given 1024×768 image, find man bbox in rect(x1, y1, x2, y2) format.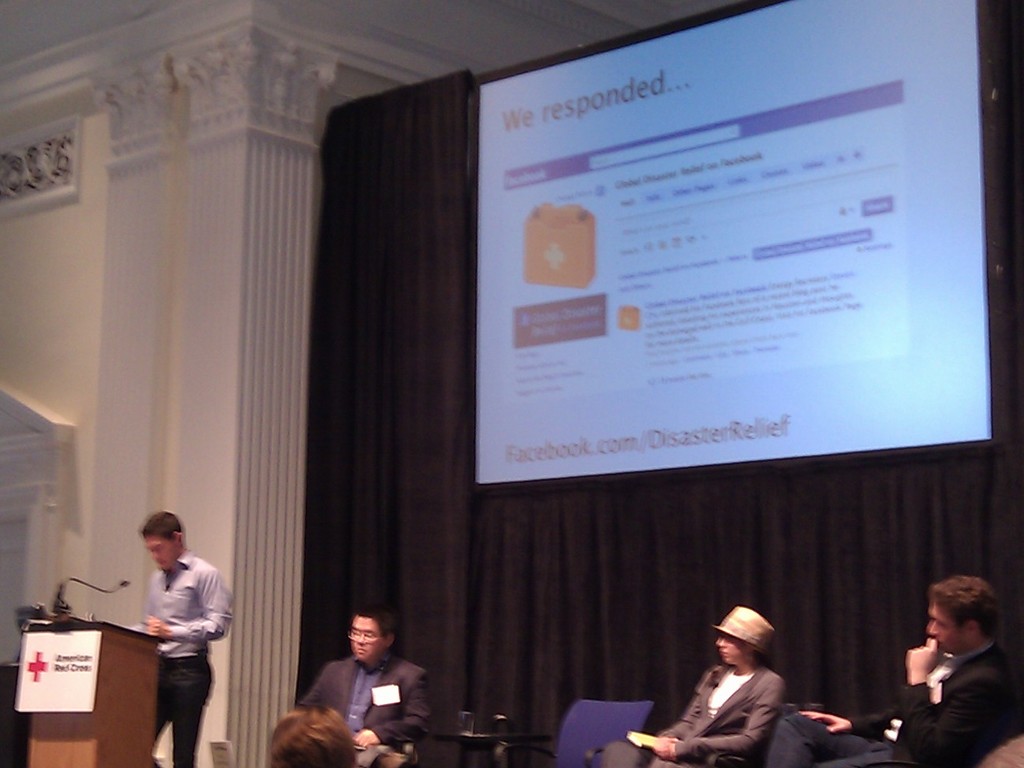
rect(760, 571, 1023, 767).
